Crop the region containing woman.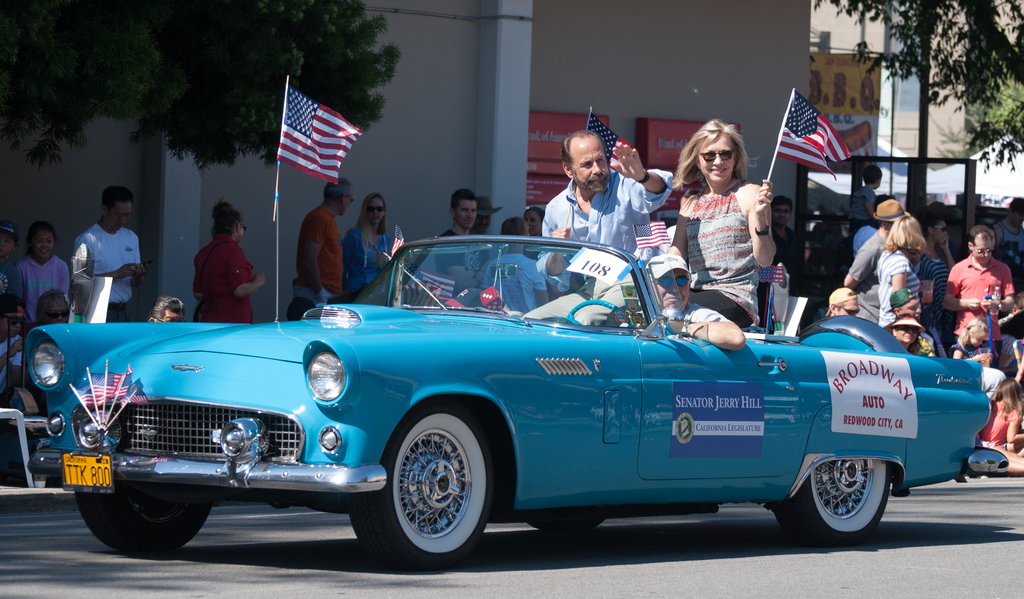
Crop region: [x1=196, y1=200, x2=275, y2=321].
